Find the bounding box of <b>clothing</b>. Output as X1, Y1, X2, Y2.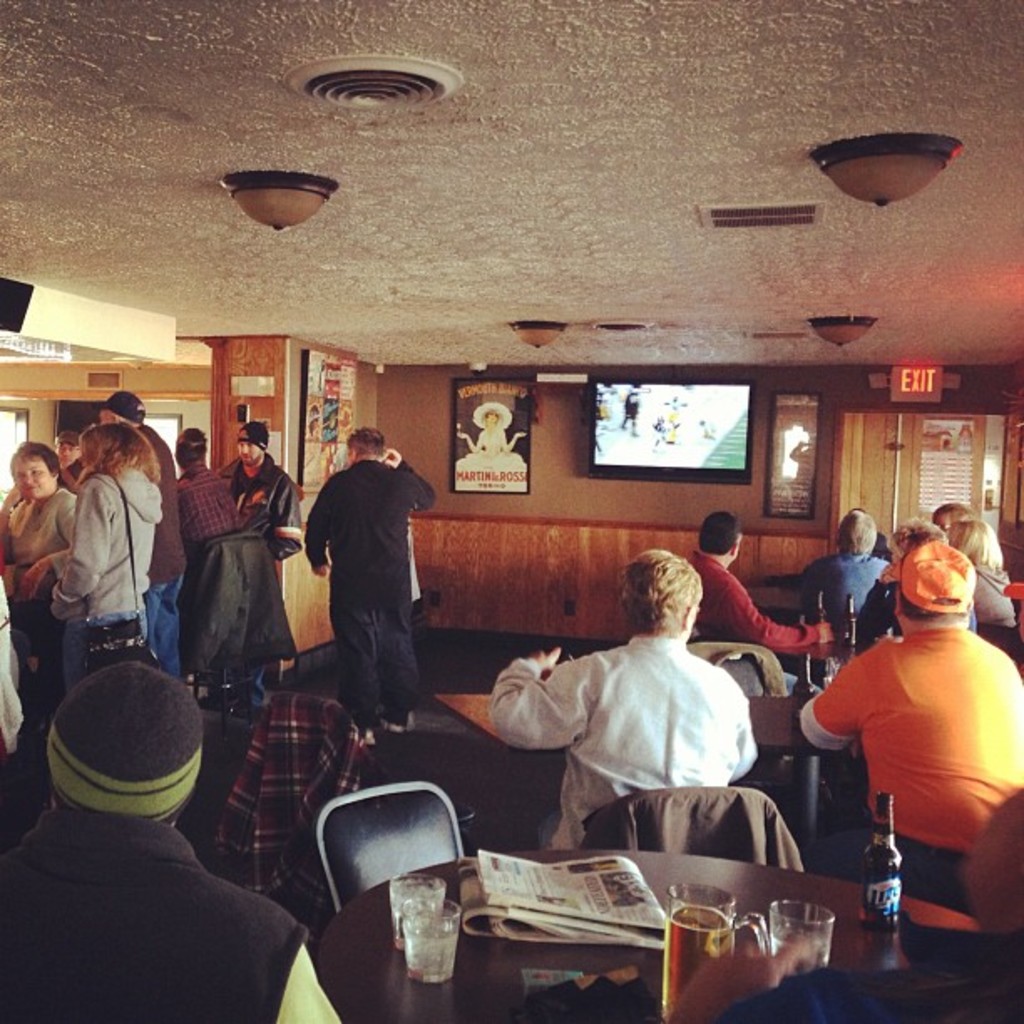
795, 540, 892, 658.
